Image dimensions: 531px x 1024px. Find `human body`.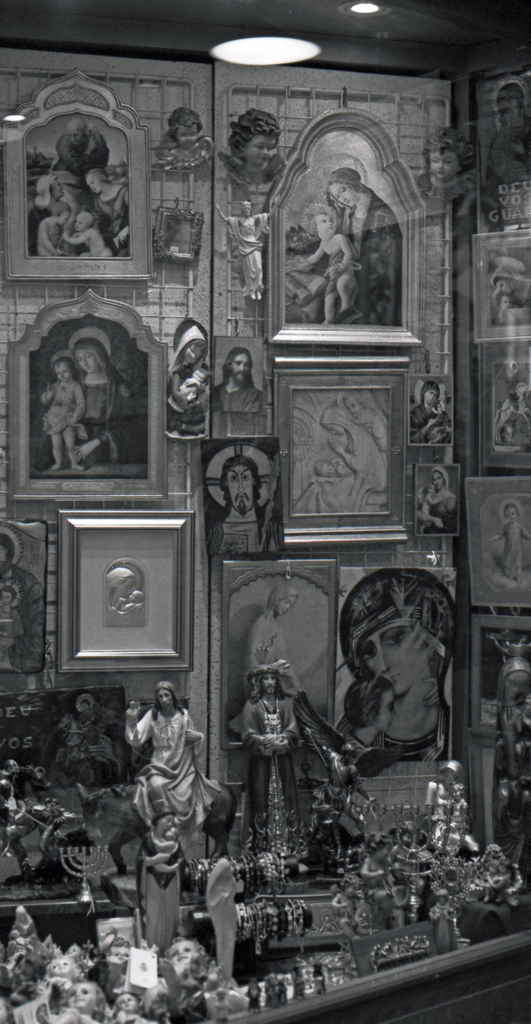
54,131,115,189.
